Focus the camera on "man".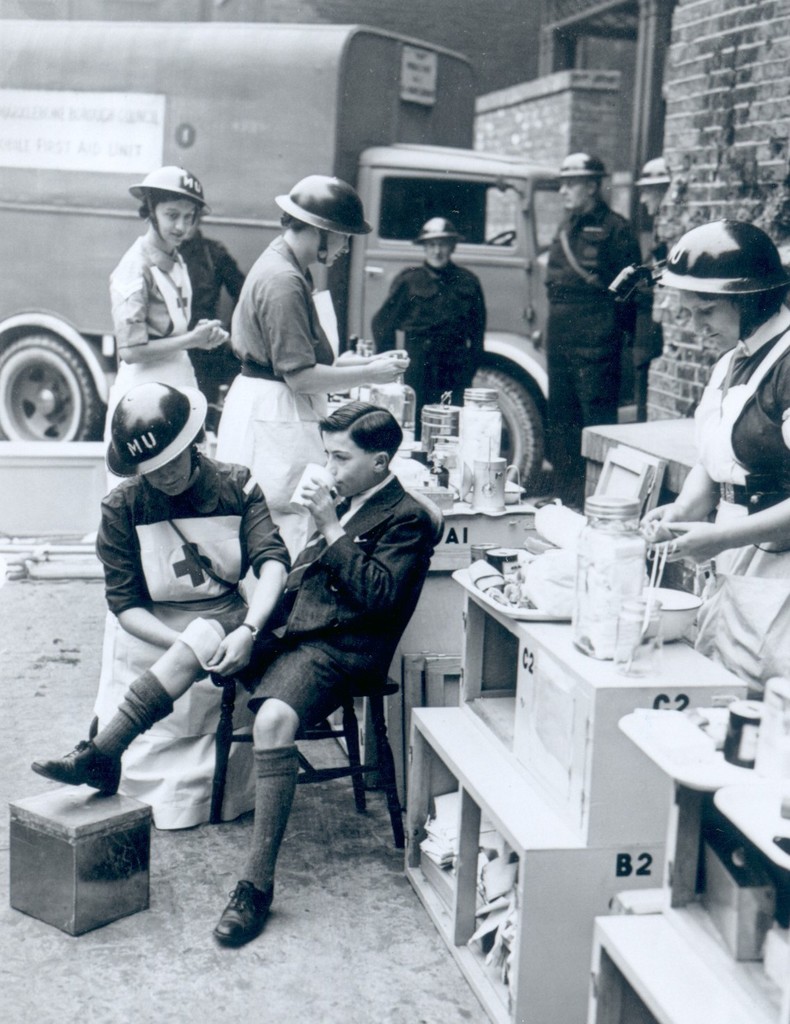
Focus region: bbox=[635, 148, 673, 222].
